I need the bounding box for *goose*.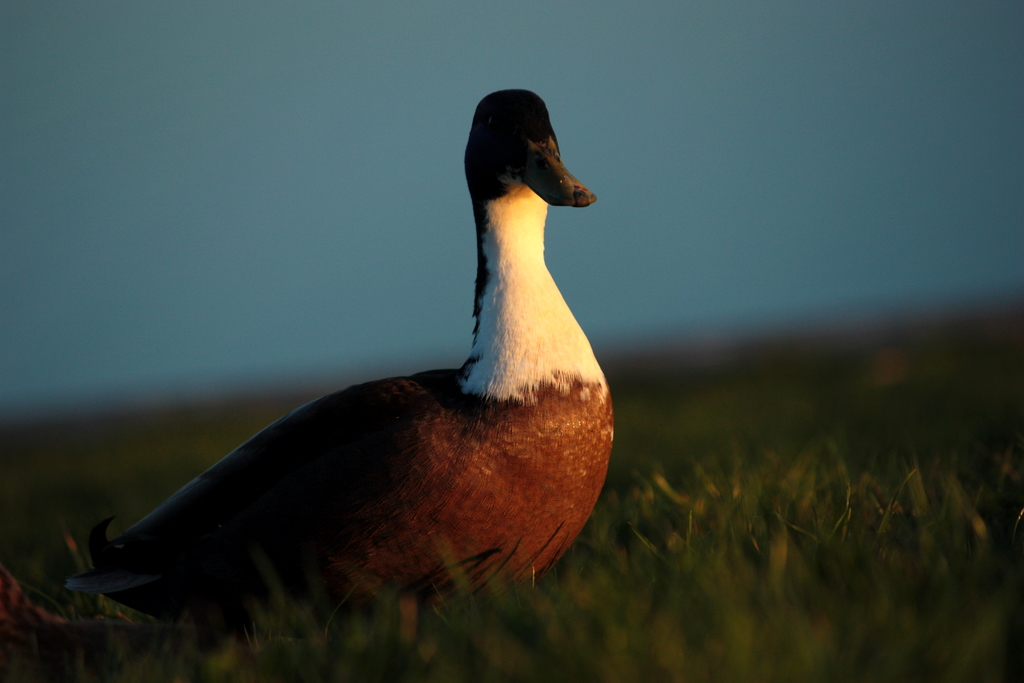
Here it is: select_region(24, 85, 611, 646).
